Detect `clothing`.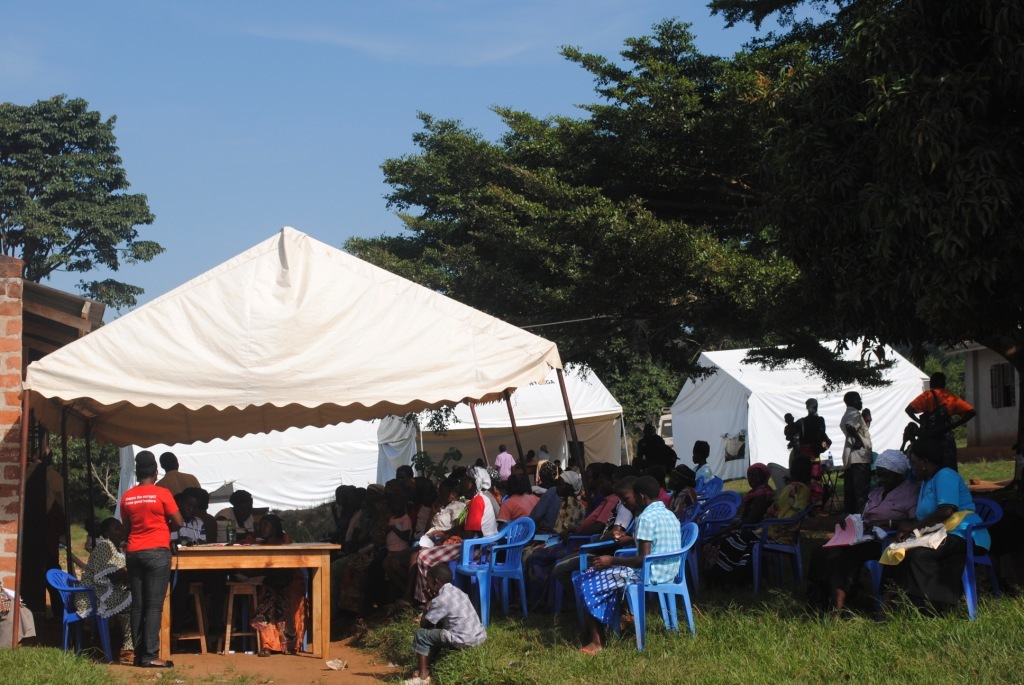
Detected at BBox(210, 501, 253, 541).
